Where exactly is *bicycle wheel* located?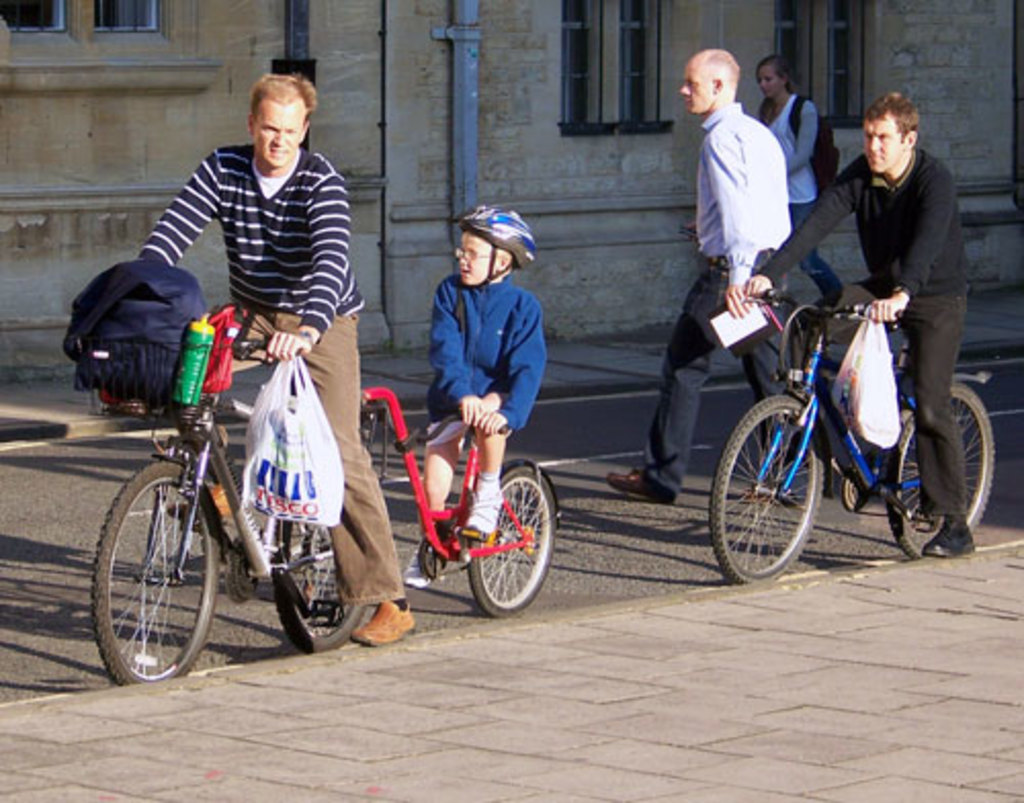
Its bounding box is select_region(891, 383, 995, 561).
